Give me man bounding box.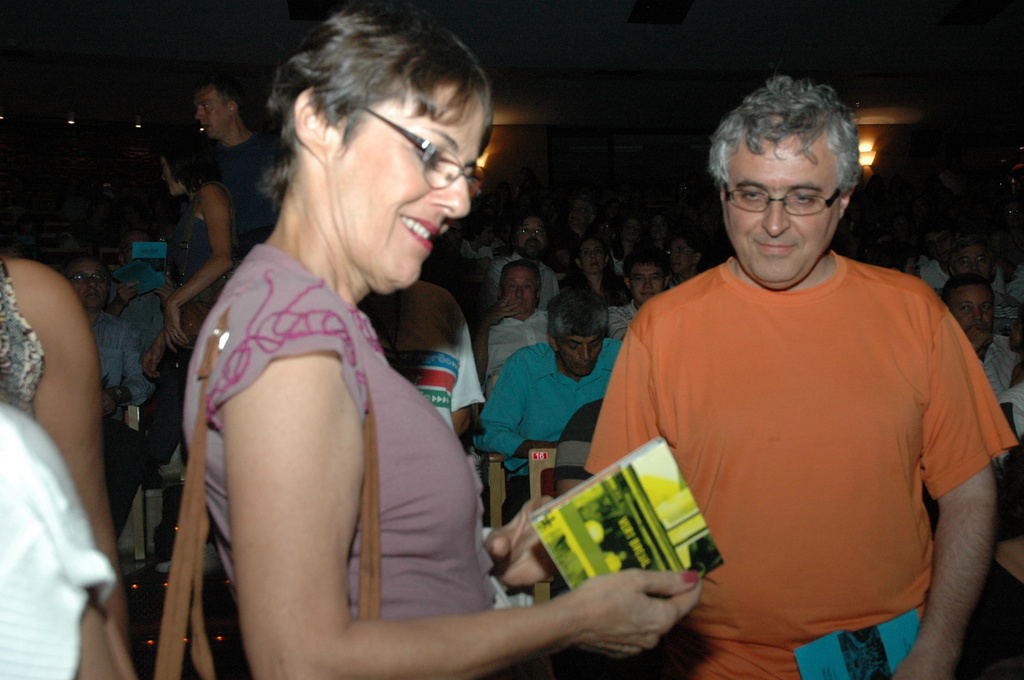
941, 232, 1021, 343.
